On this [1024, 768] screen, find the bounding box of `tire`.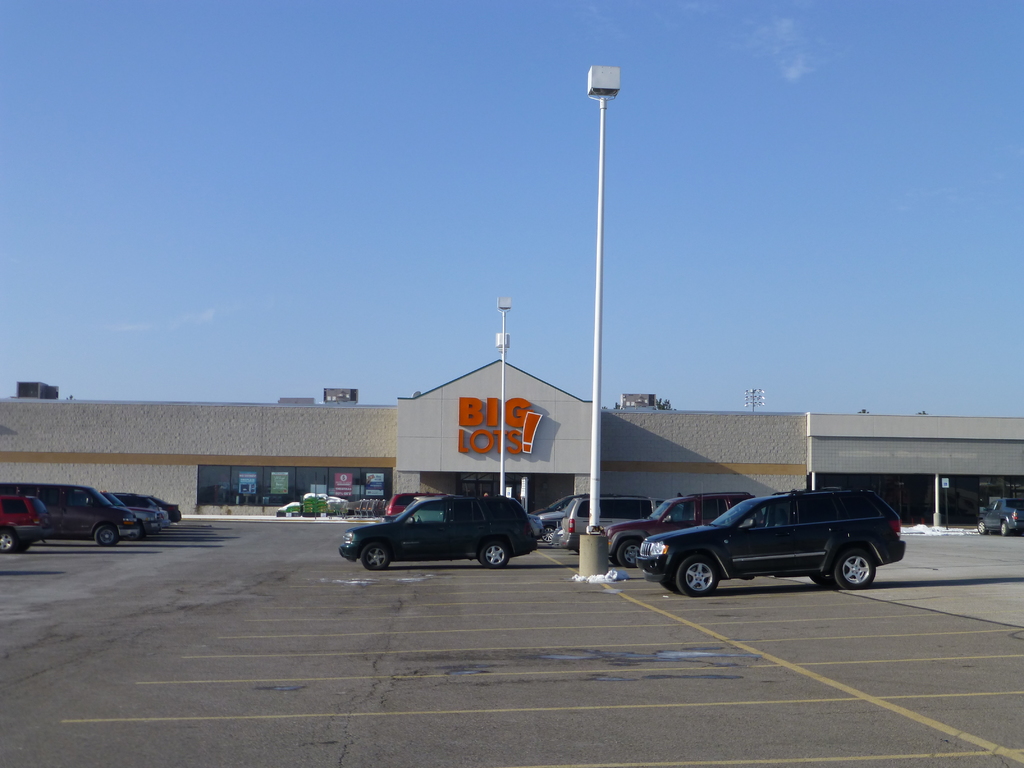
Bounding box: Rect(480, 545, 509, 568).
